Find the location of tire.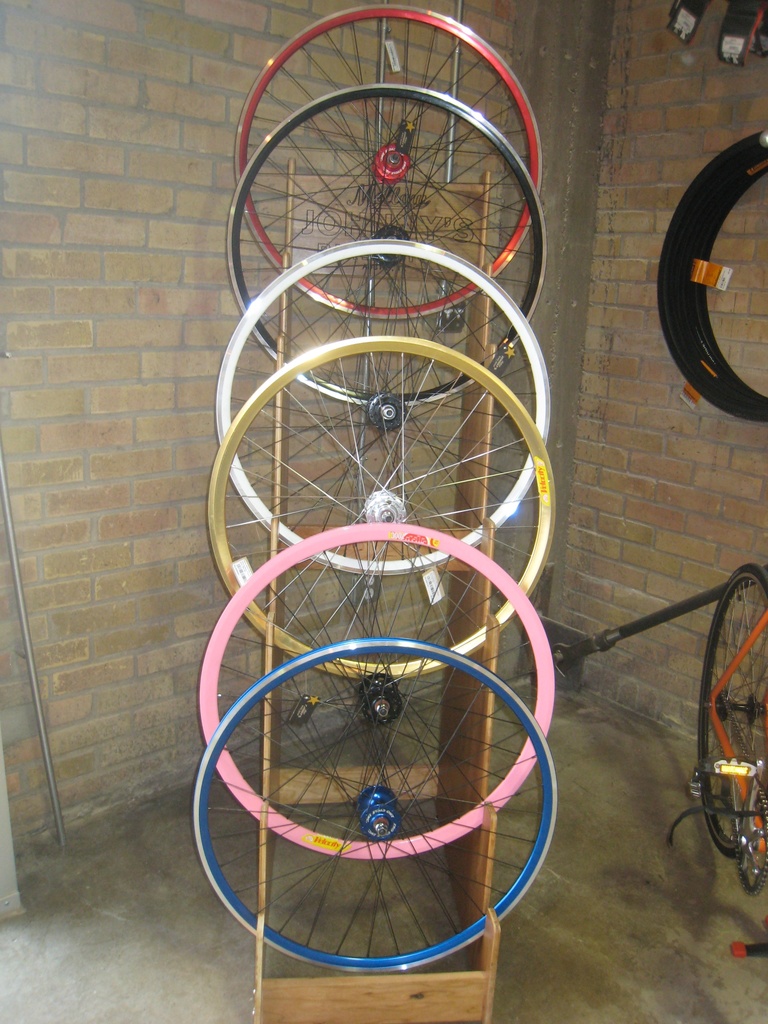
Location: (200,524,556,862).
